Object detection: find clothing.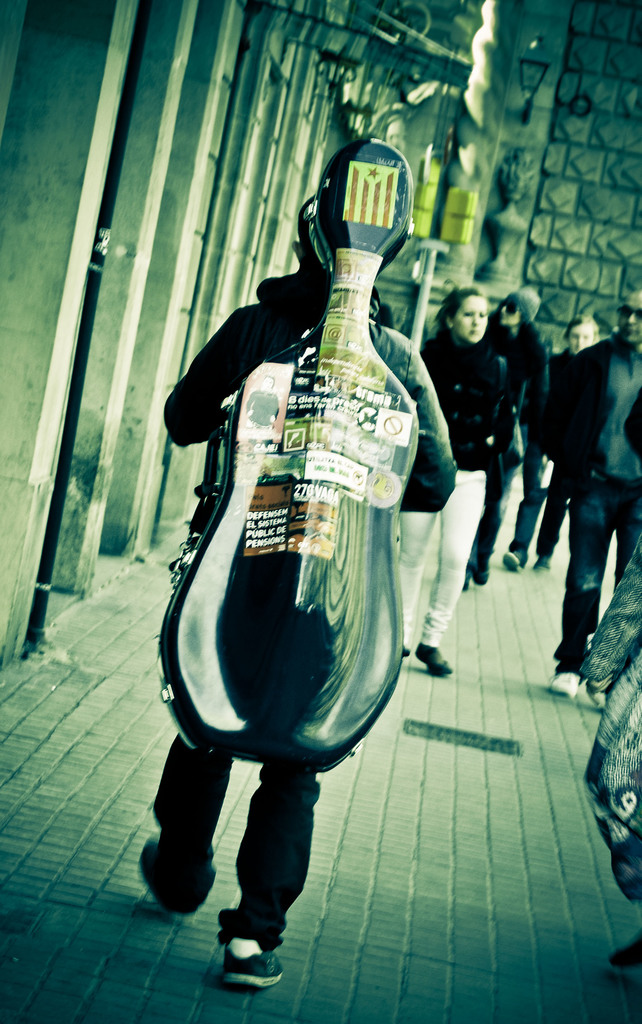
<box>189,257,469,512</box>.
